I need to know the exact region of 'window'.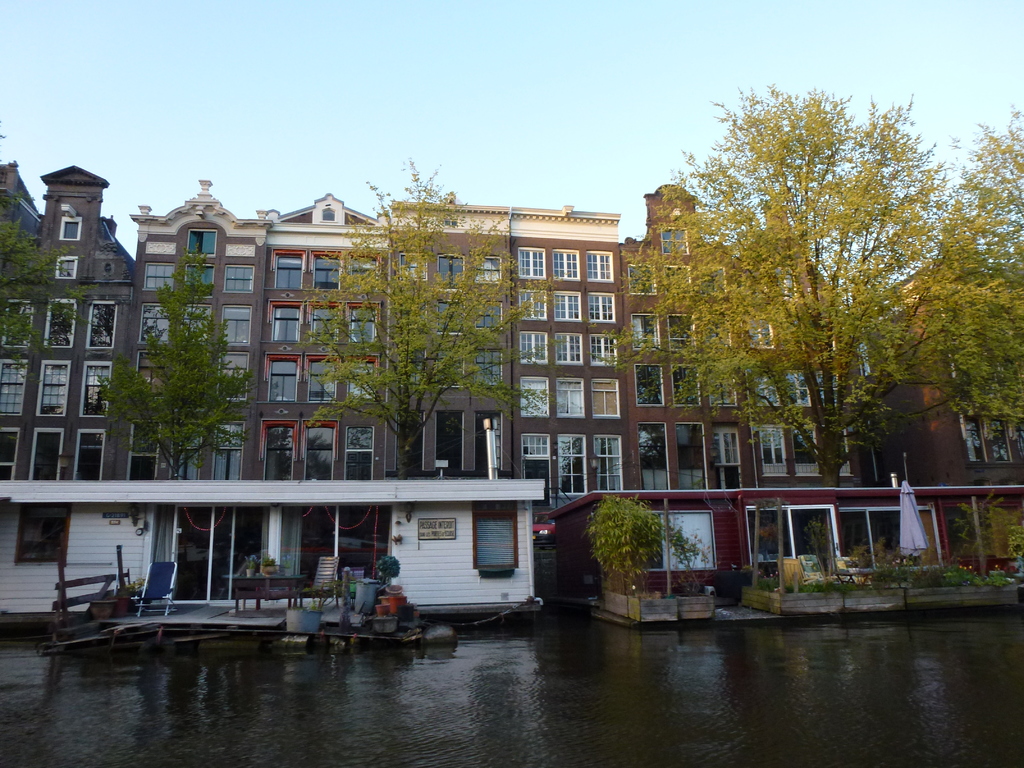
Region: [left=630, top=314, right=660, bottom=351].
